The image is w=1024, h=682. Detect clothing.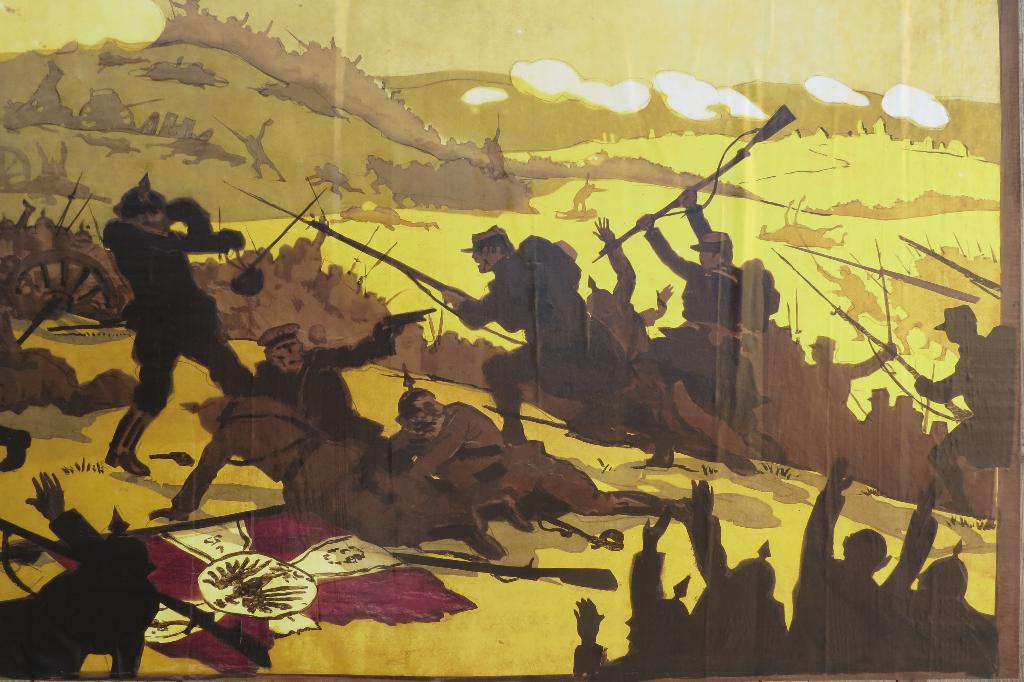
Detection: rect(571, 554, 669, 677).
